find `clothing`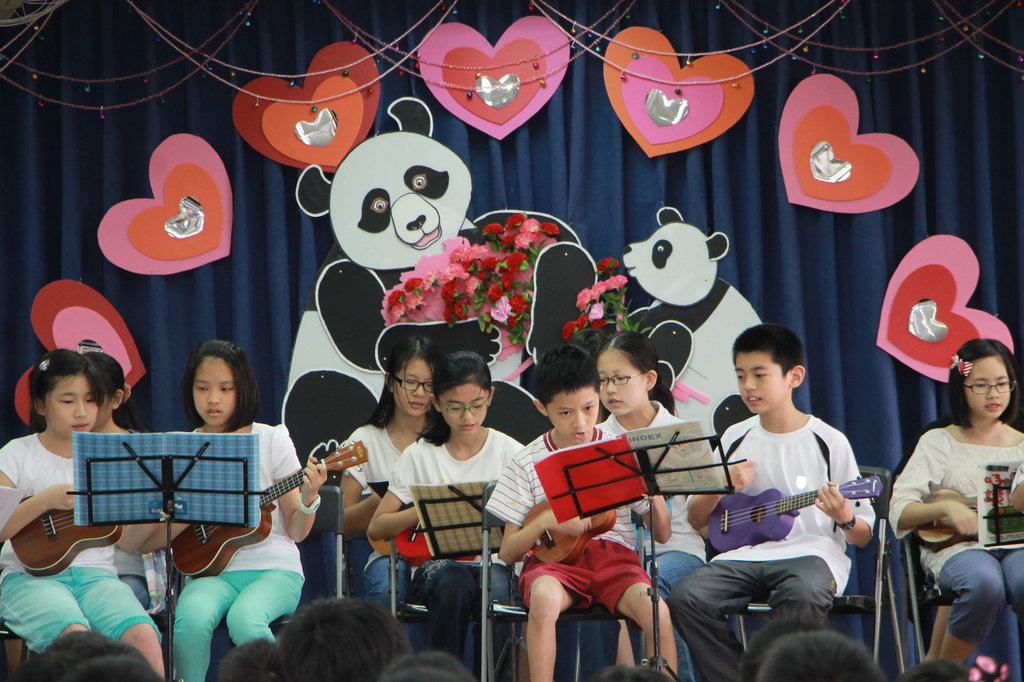
(678,413,881,681)
